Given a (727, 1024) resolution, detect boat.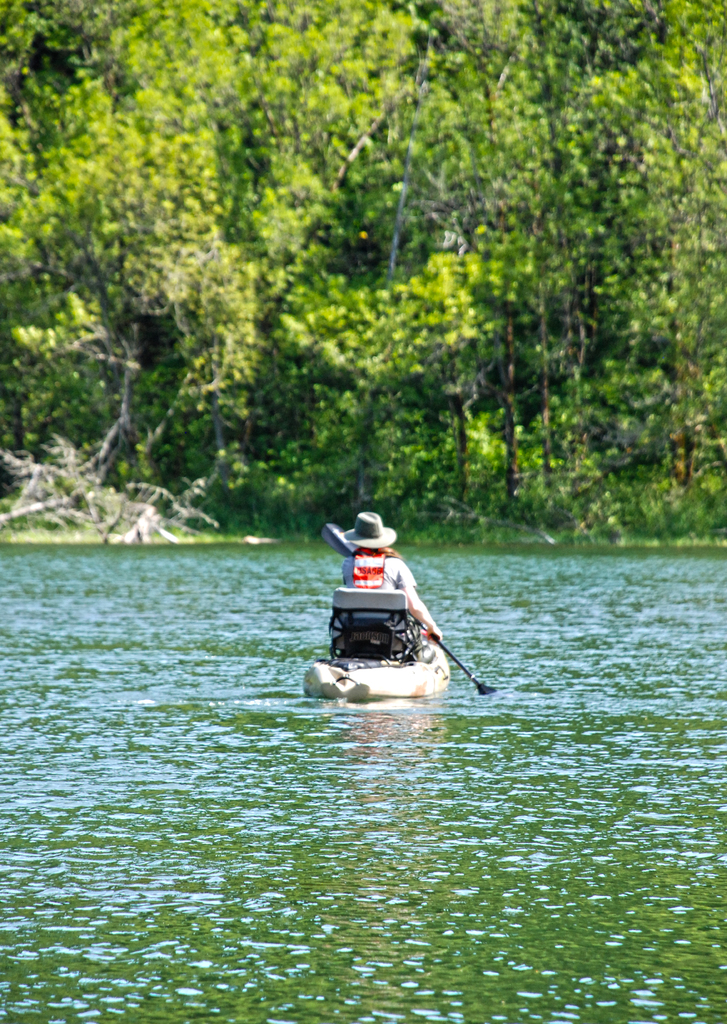
box=[297, 564, 483, 705].
